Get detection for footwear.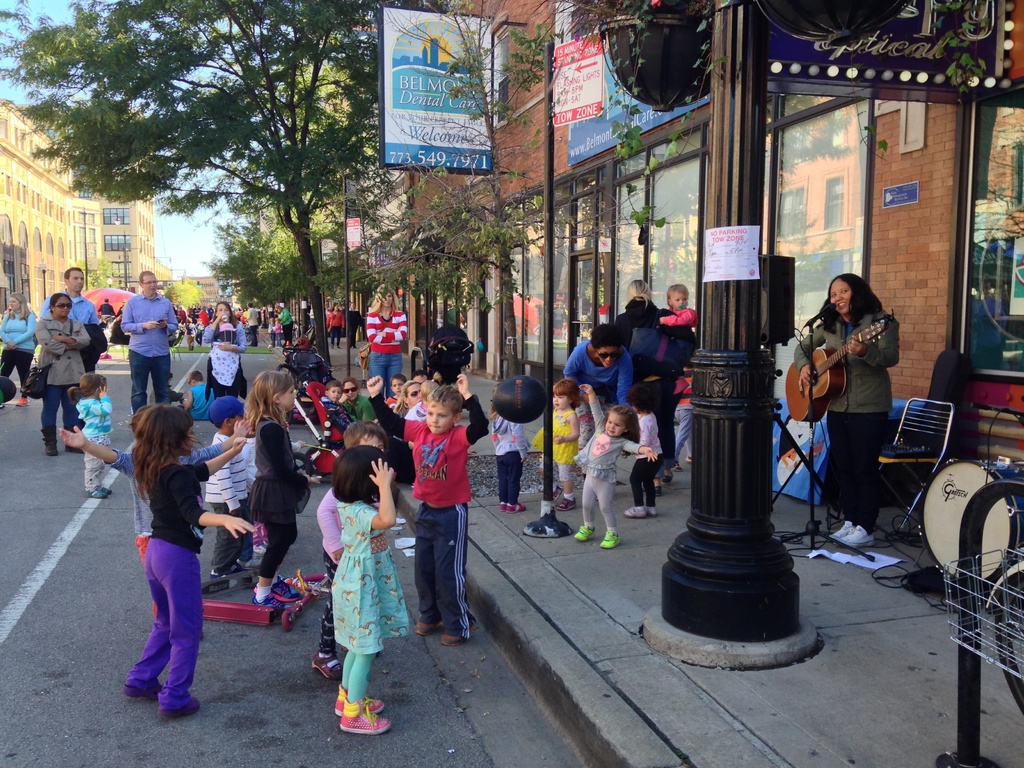
Detection: 336 682 387 713.
